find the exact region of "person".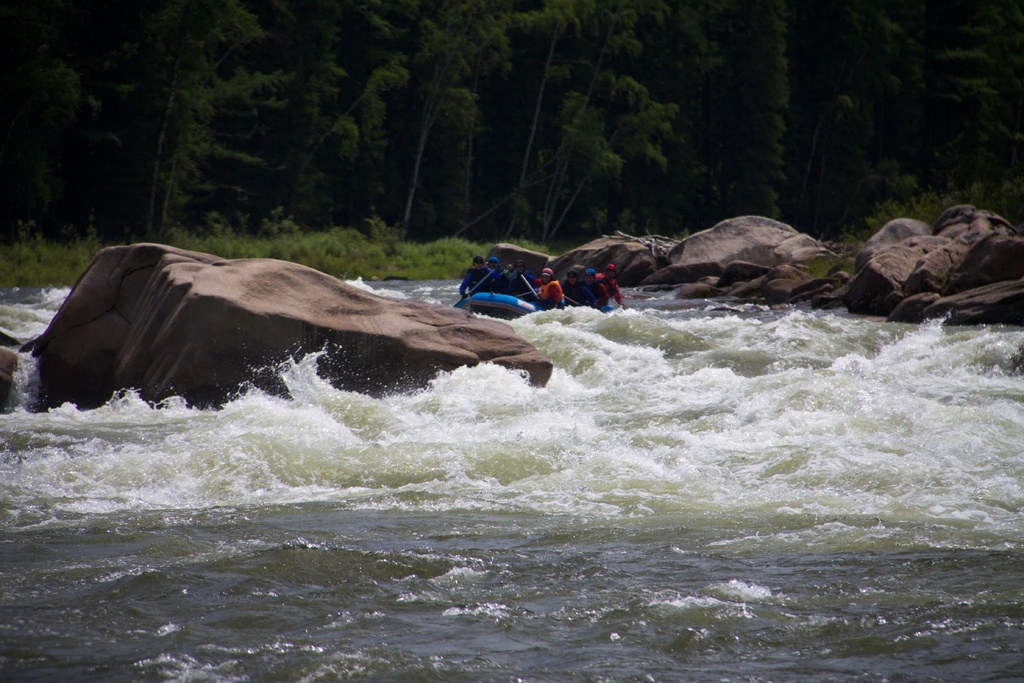
Exact region: x1=587 y1=269 x2=607 y2=311.
